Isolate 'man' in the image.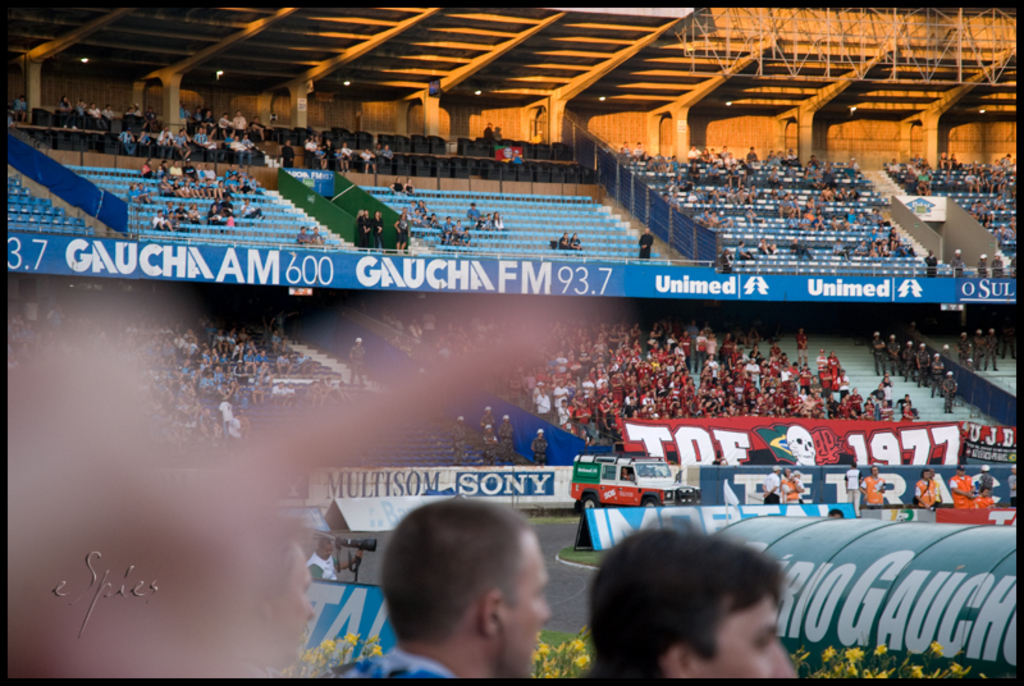
Isolated region: <bbox>973, 483, 1001, 508</bbox>.
